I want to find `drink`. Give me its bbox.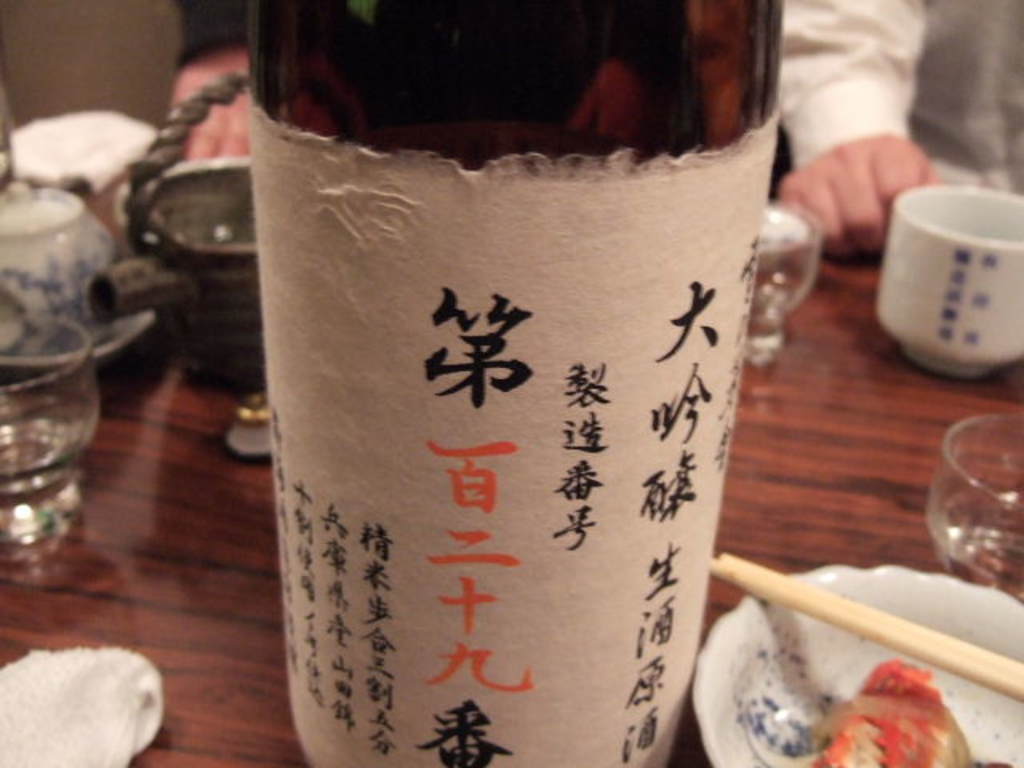
(245,46,821,767).
